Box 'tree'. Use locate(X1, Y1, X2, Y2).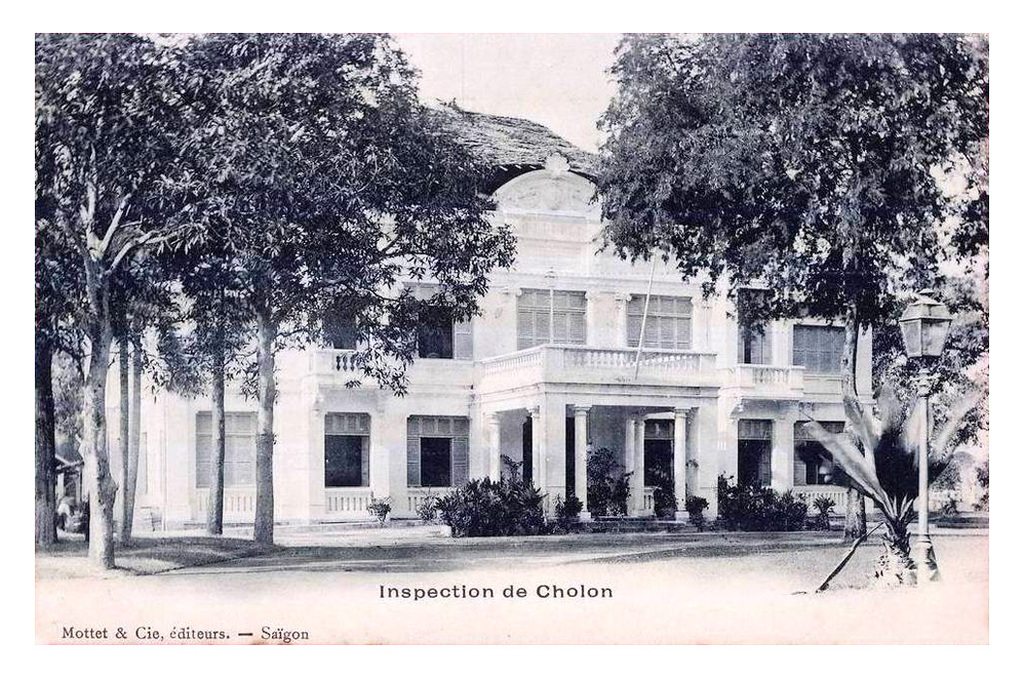
locate(791, 377, 981, 588).
